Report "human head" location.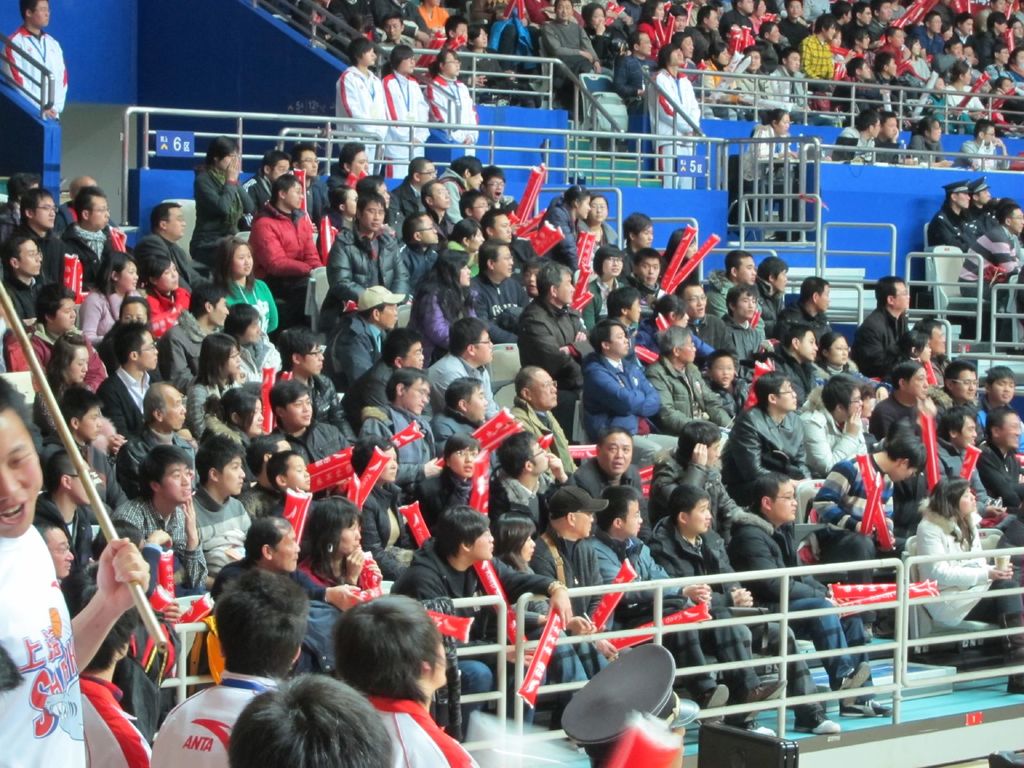
Report: pyautogui.locateOnScreen(459, 188, 488, 224).
